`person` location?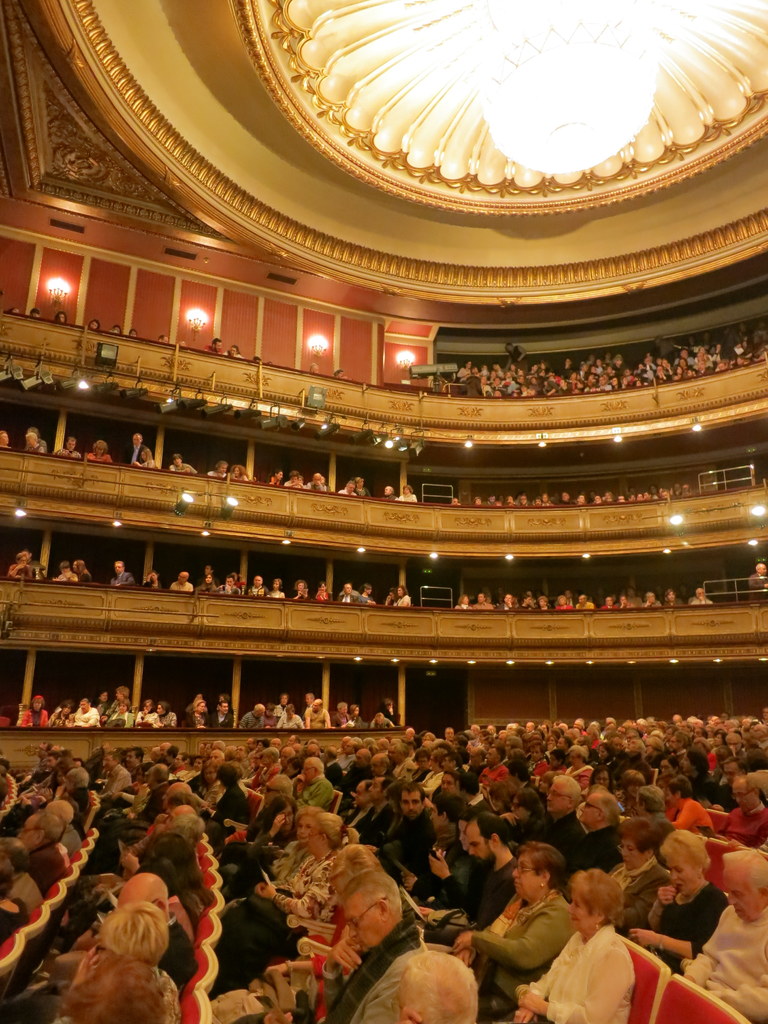
(169, 570, 191, 598)
